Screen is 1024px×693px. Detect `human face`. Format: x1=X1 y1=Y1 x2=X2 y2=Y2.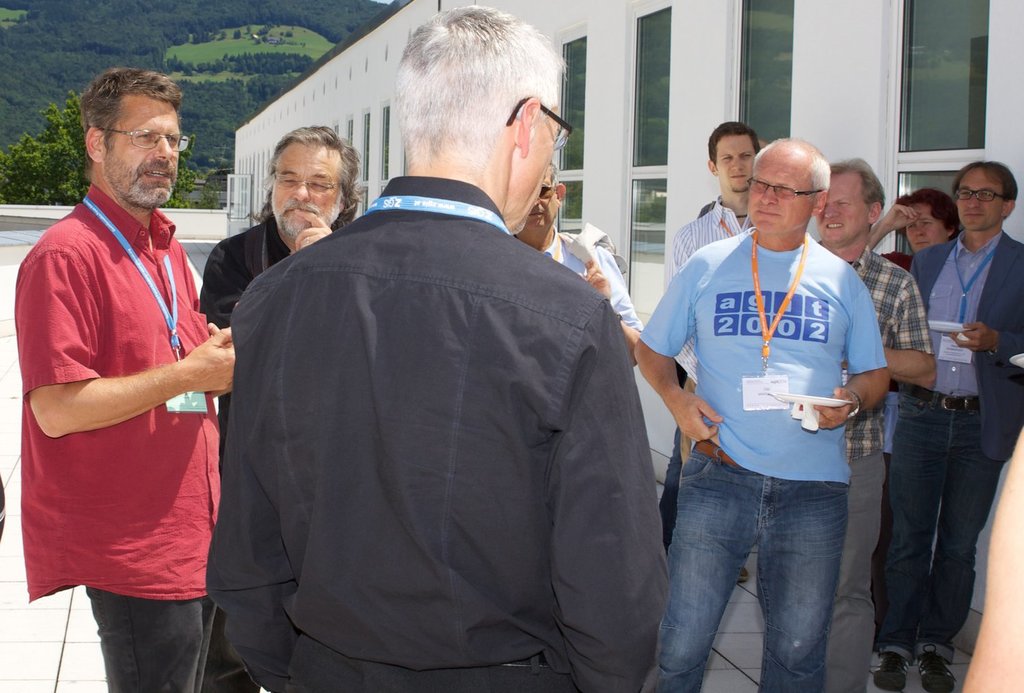
x1=747 y1=149 x2=811 y2=240.
